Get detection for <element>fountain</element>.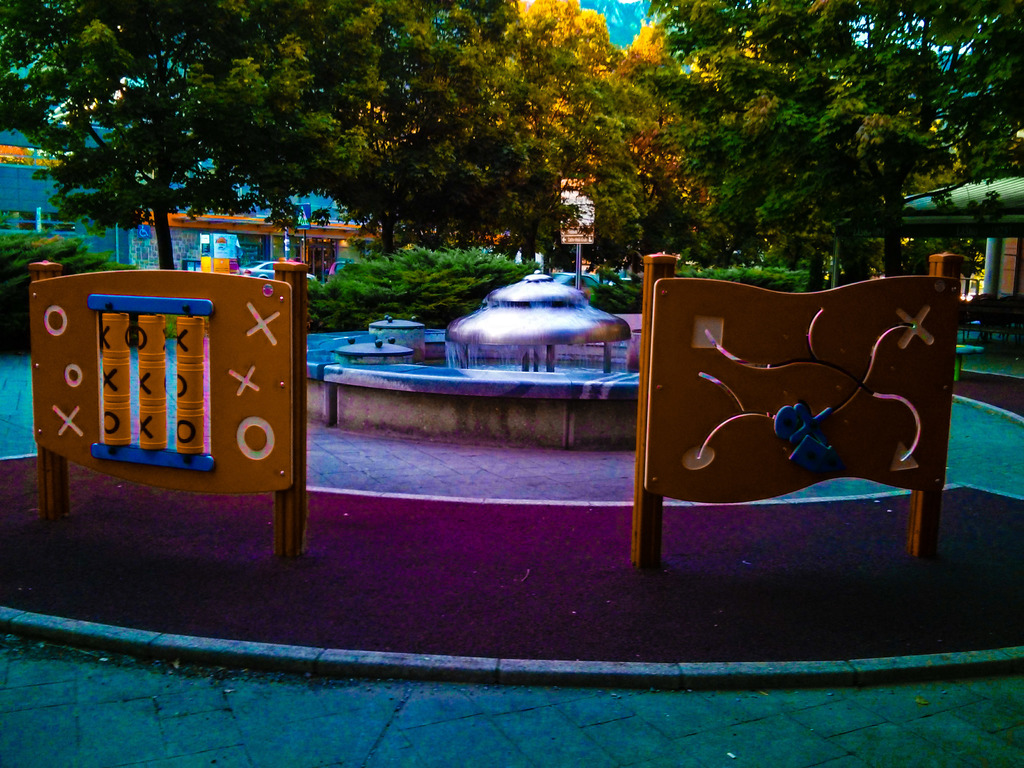
Detection: select_region(310, 258, 643, 452).
